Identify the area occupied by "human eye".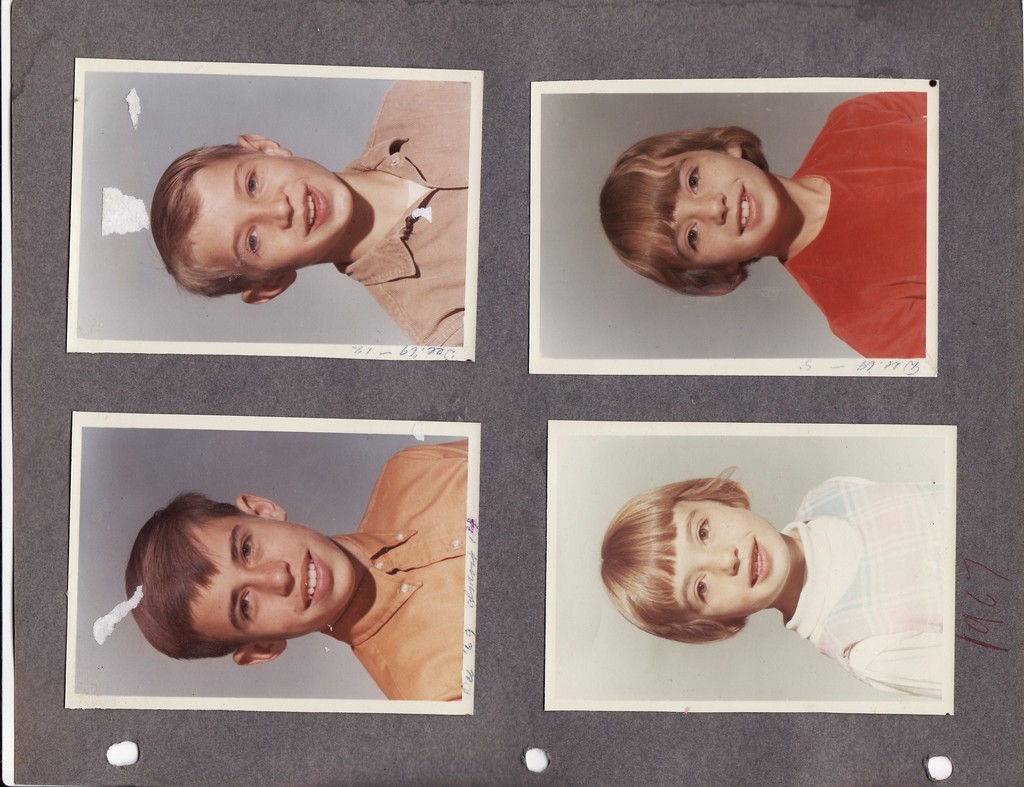
Area: box=[684, 161, 700, 197].
